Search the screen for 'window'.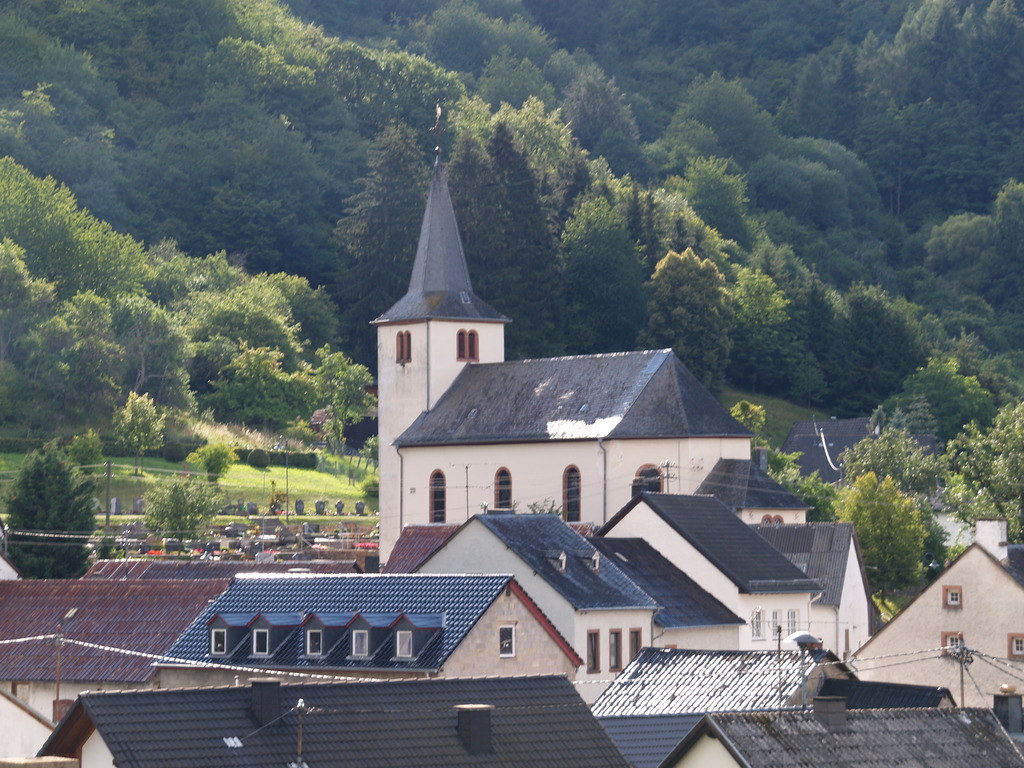
Found at (552, 465, 585, 515).
